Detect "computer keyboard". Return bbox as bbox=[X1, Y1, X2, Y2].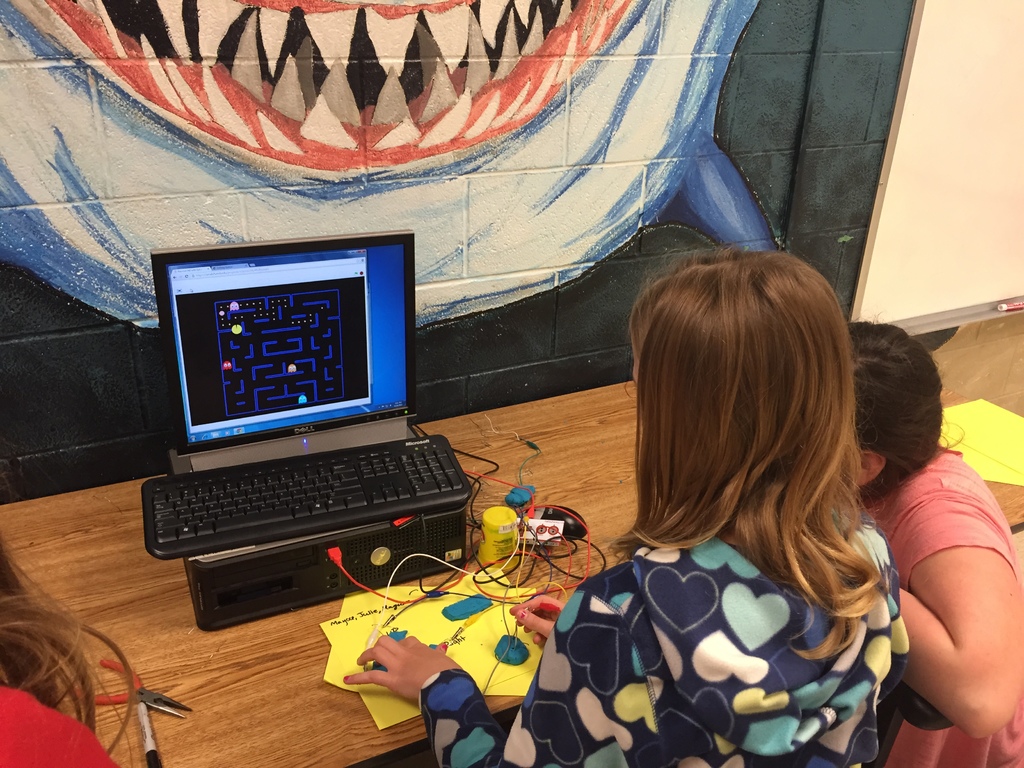
bbox=[138, 431, 472, 558].
